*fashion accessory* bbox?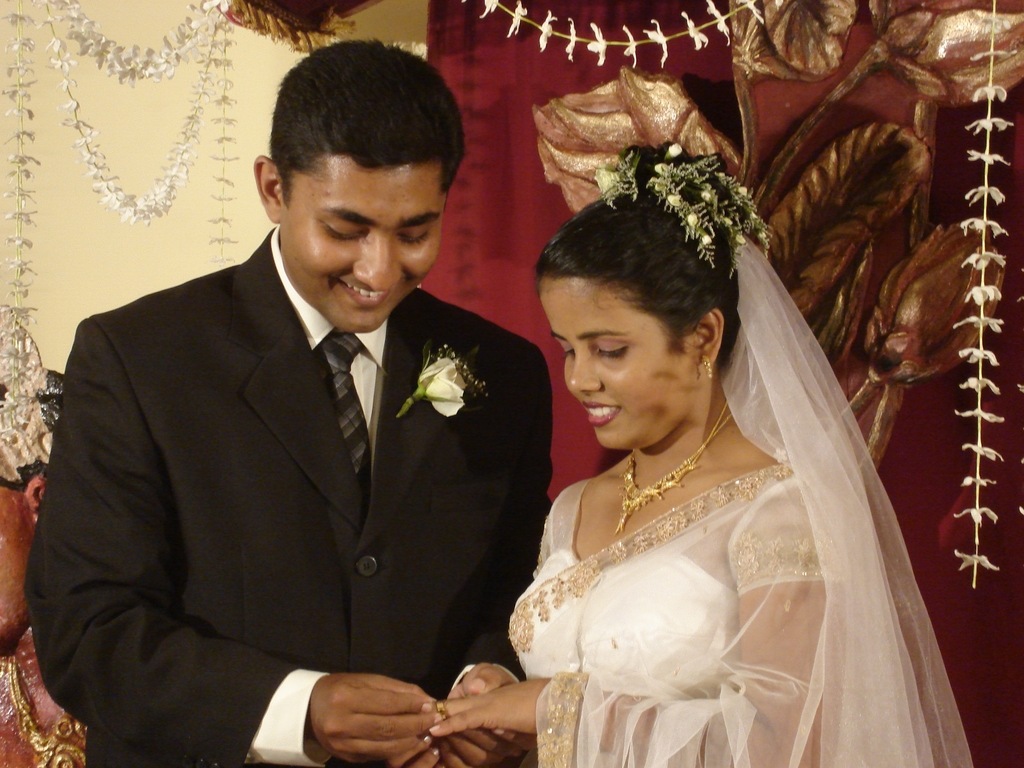
box=[616, 390, 737, 534]
